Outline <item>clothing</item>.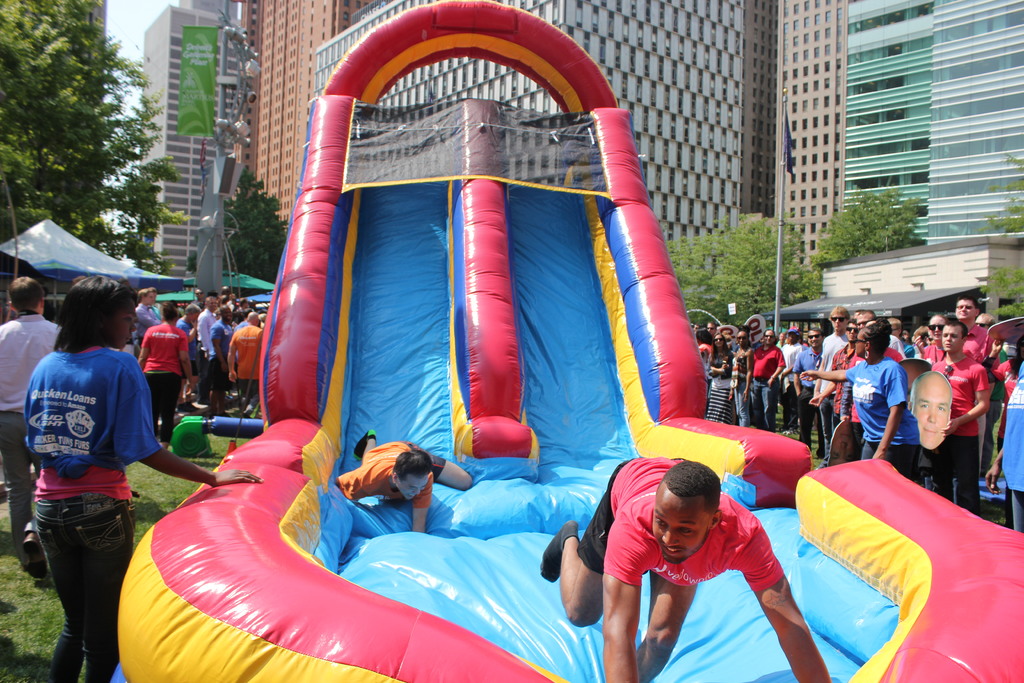
Outline: bbox(196, 308, 218, 404).
